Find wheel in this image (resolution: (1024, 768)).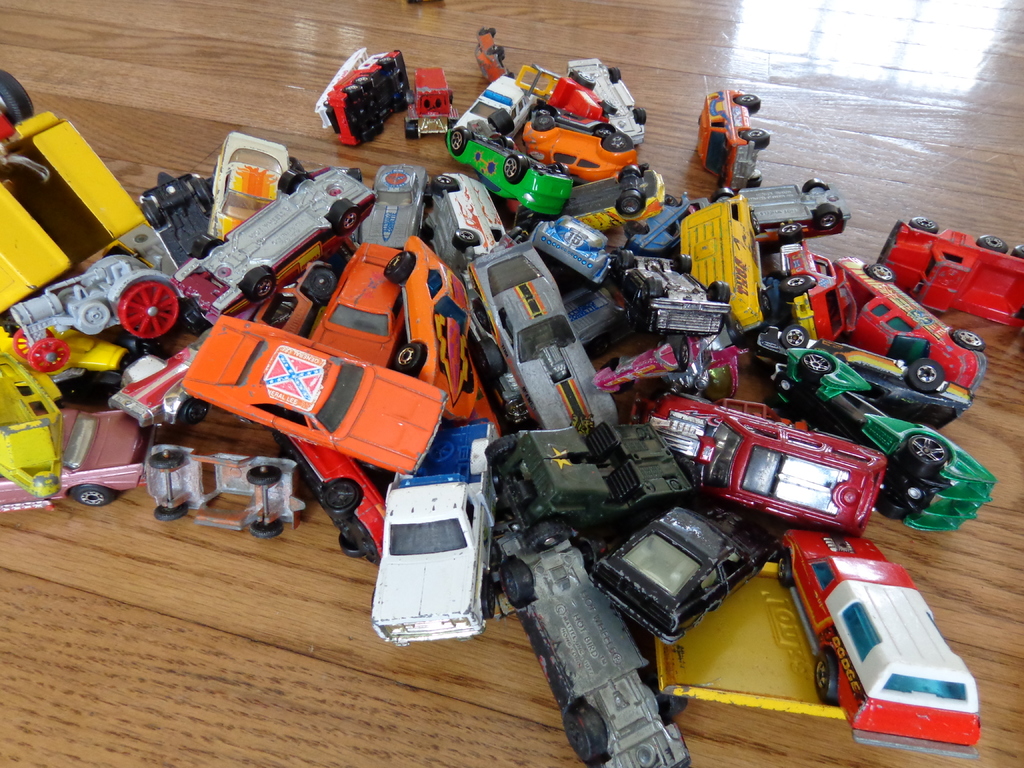
{"x1": 564, "y1": 707, "x2": 607, "y2": 761}.
